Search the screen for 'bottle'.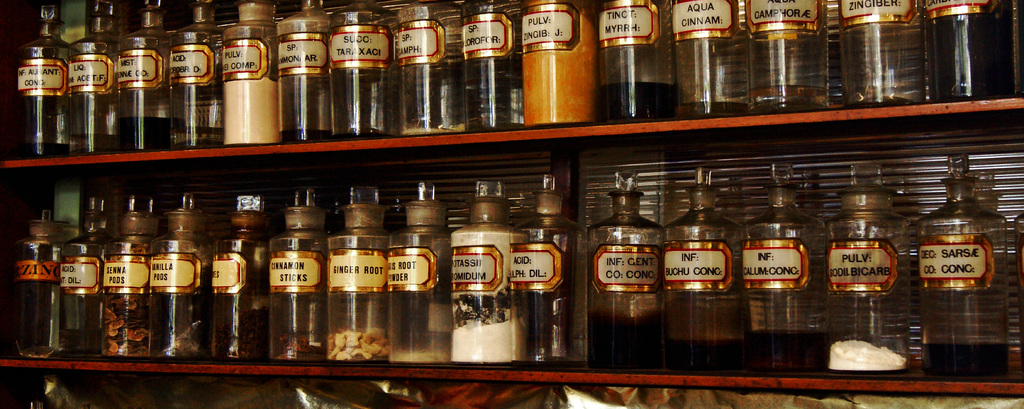
Found at 685 0 755 123.
